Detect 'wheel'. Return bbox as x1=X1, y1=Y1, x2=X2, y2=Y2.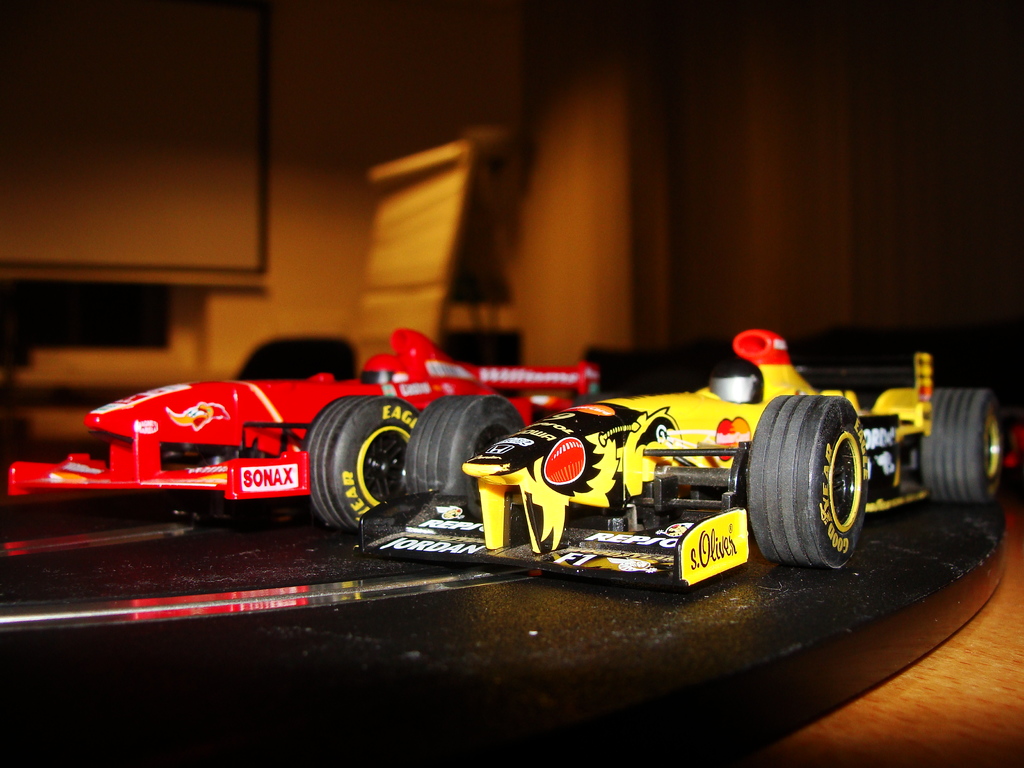
x1=309, y1=397, x2=416, y2=534.
